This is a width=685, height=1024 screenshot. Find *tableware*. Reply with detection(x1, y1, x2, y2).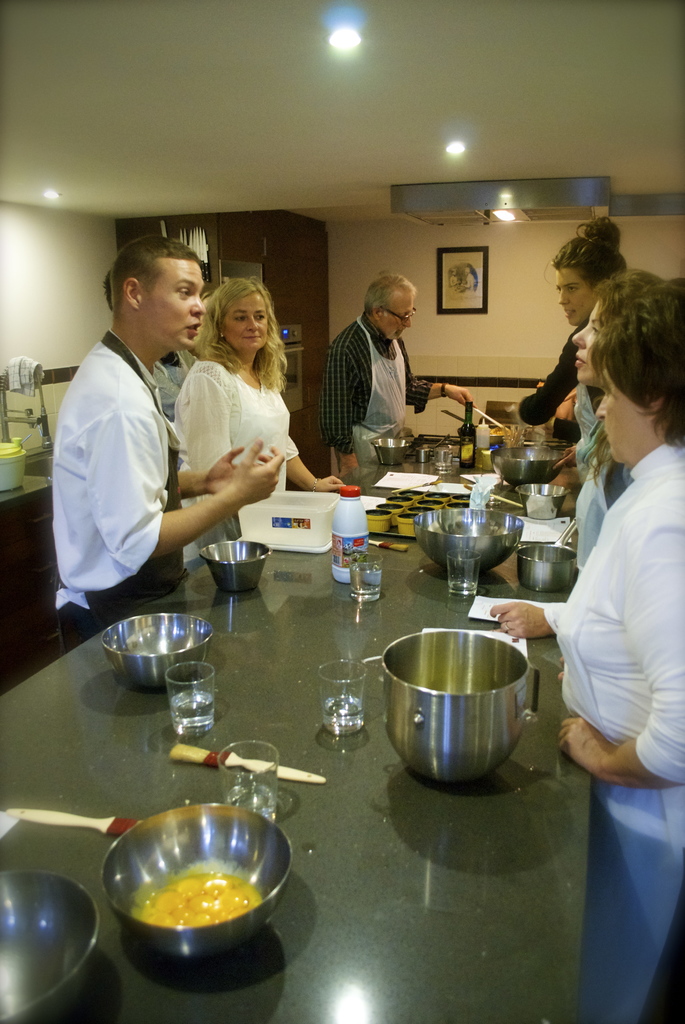
detection(370, 484, 470, 541).
